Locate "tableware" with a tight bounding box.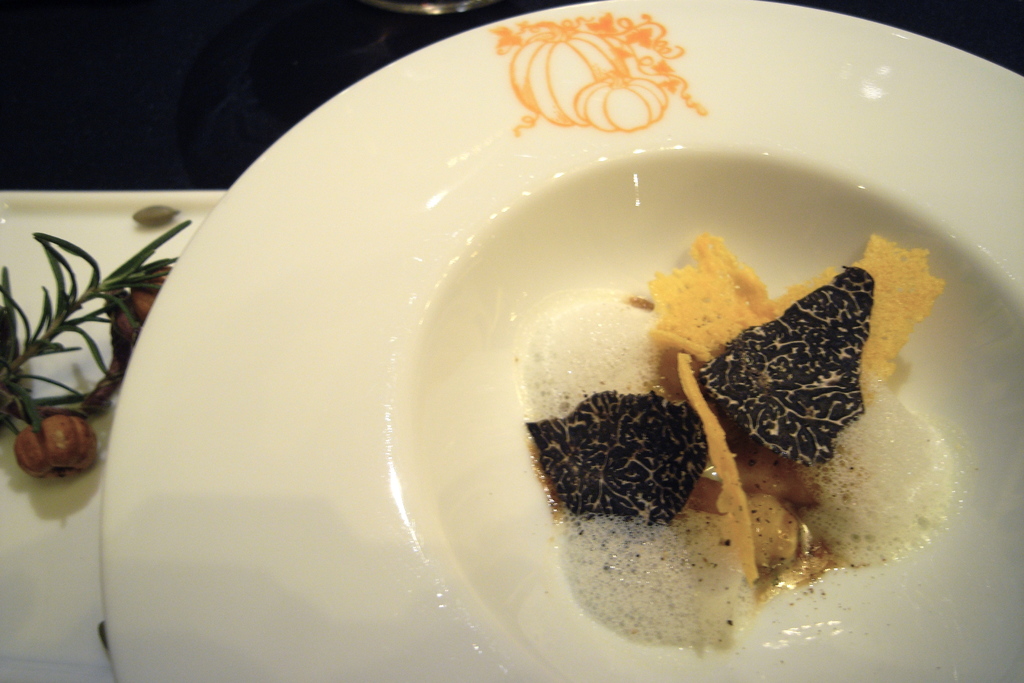
l=45, t=9, r=1023, b=678.
